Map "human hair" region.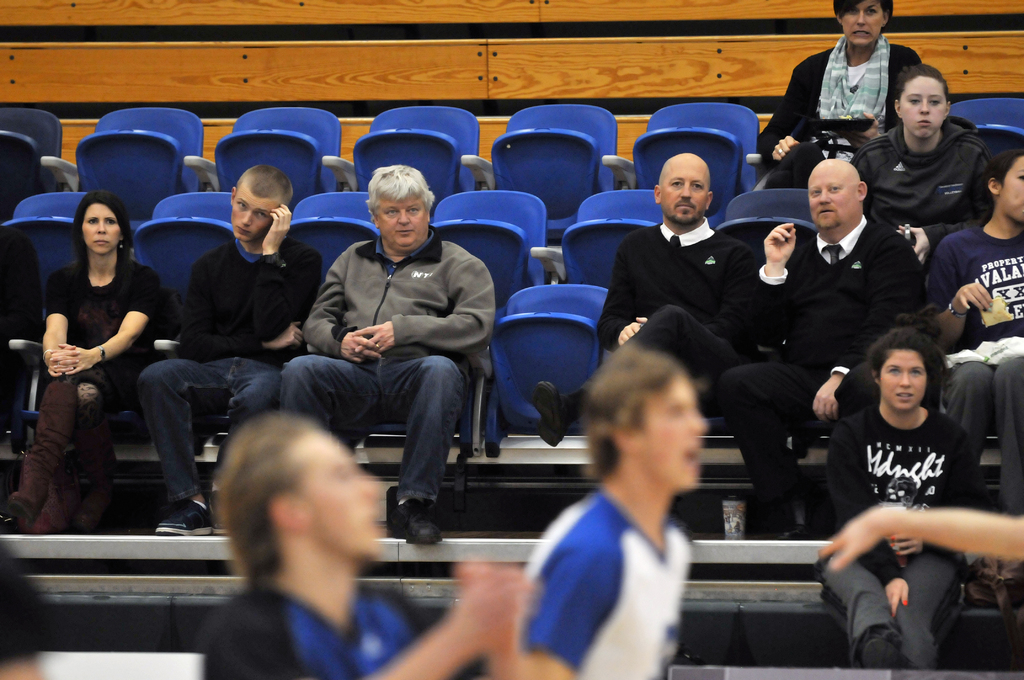
Mapped to 68/191/129/279.
